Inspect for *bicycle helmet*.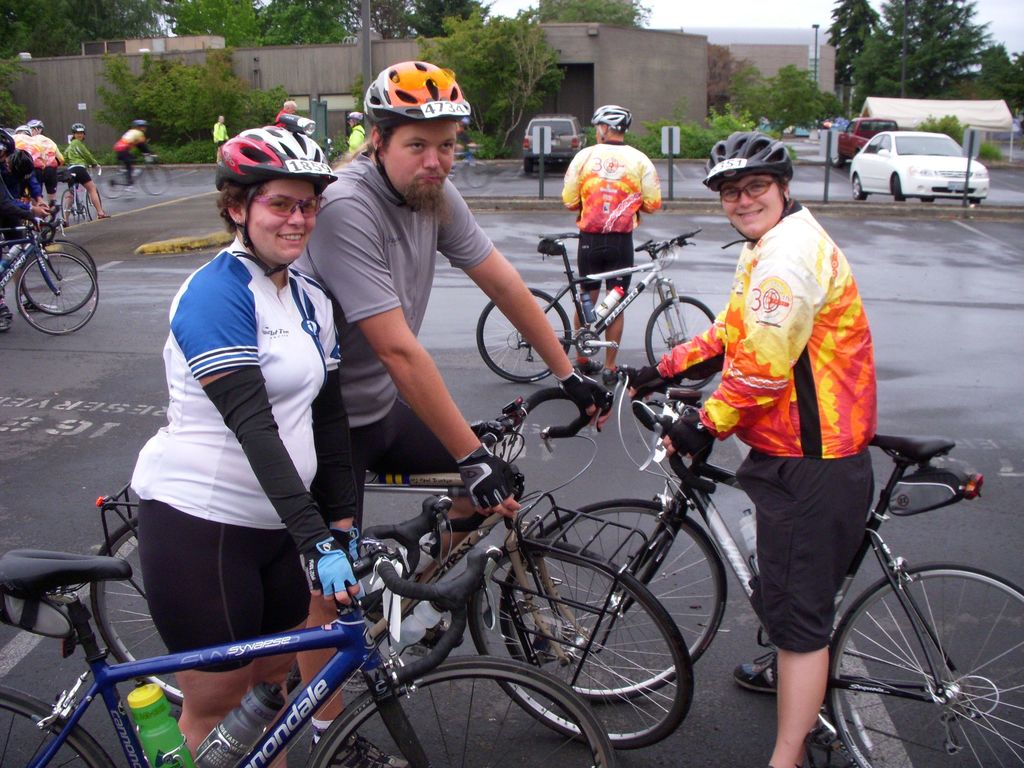
Inspection: x1=592 y1=110 x2=630 y2=132.
